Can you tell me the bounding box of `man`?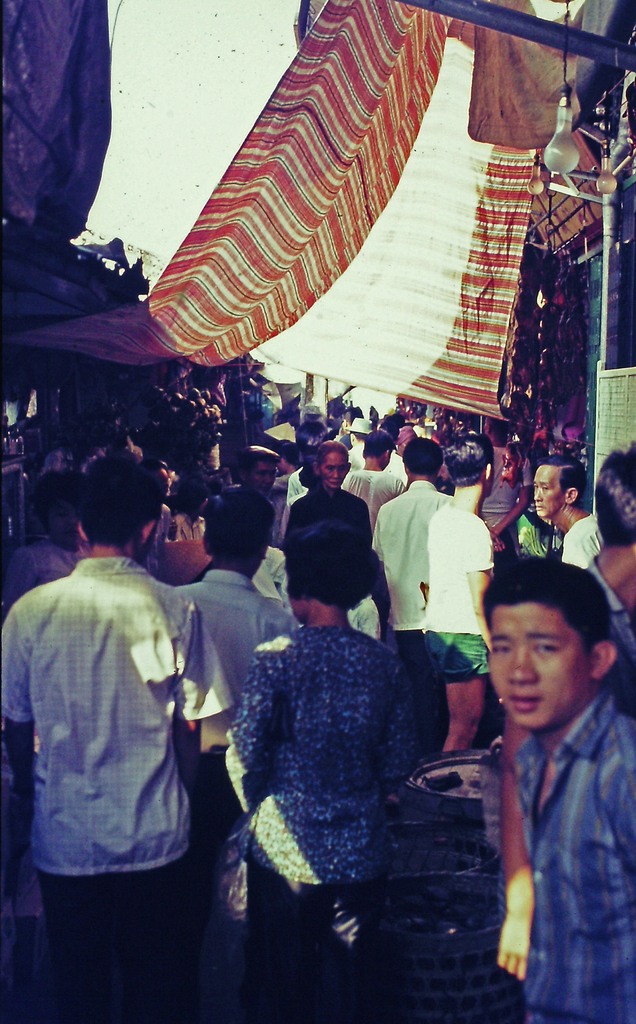
box=[0, 445, 248, 1009].
